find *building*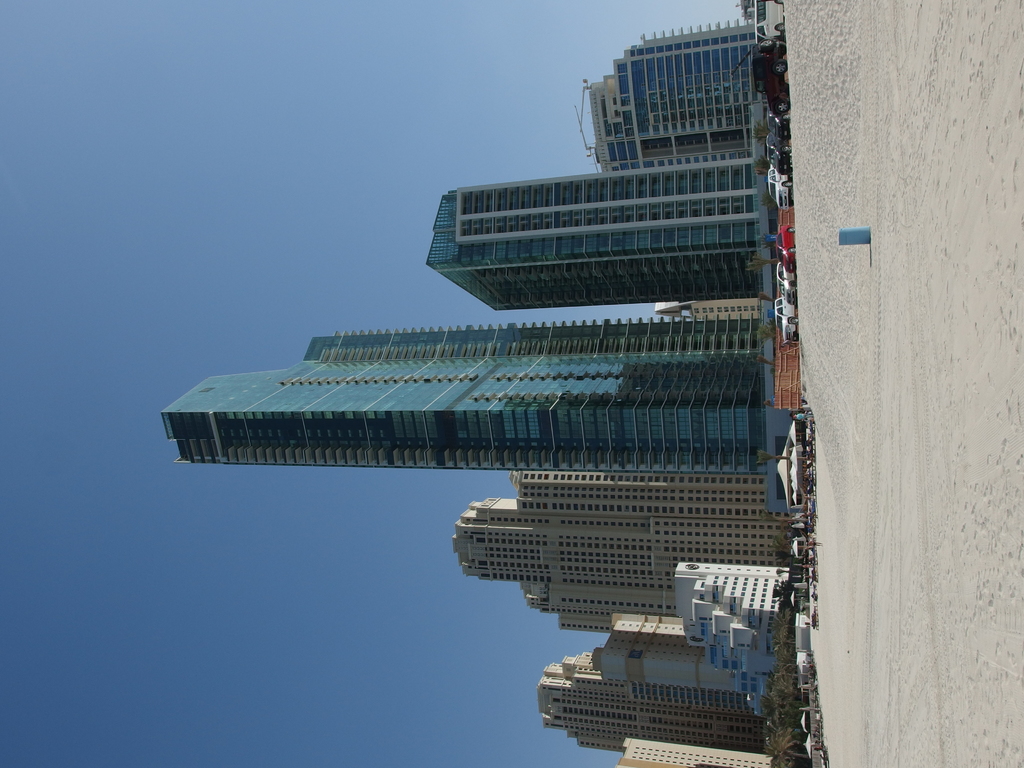
420:162:781:300
